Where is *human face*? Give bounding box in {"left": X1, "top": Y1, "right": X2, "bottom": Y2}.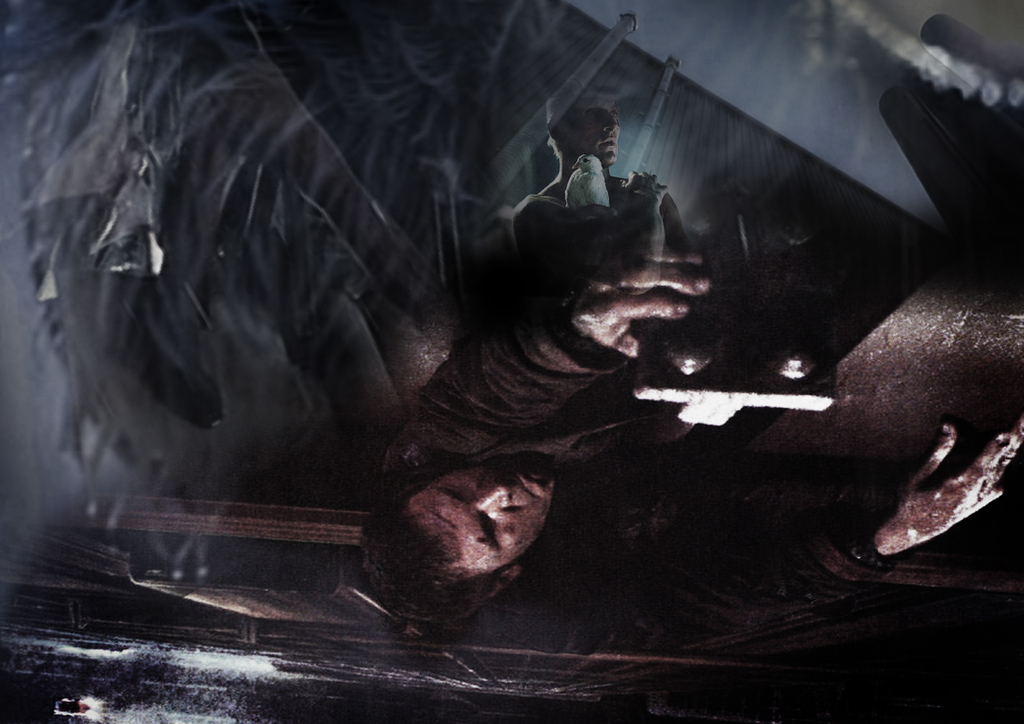
{"left": 561, "top": 103, "right": 621, "bottom": 172}.
